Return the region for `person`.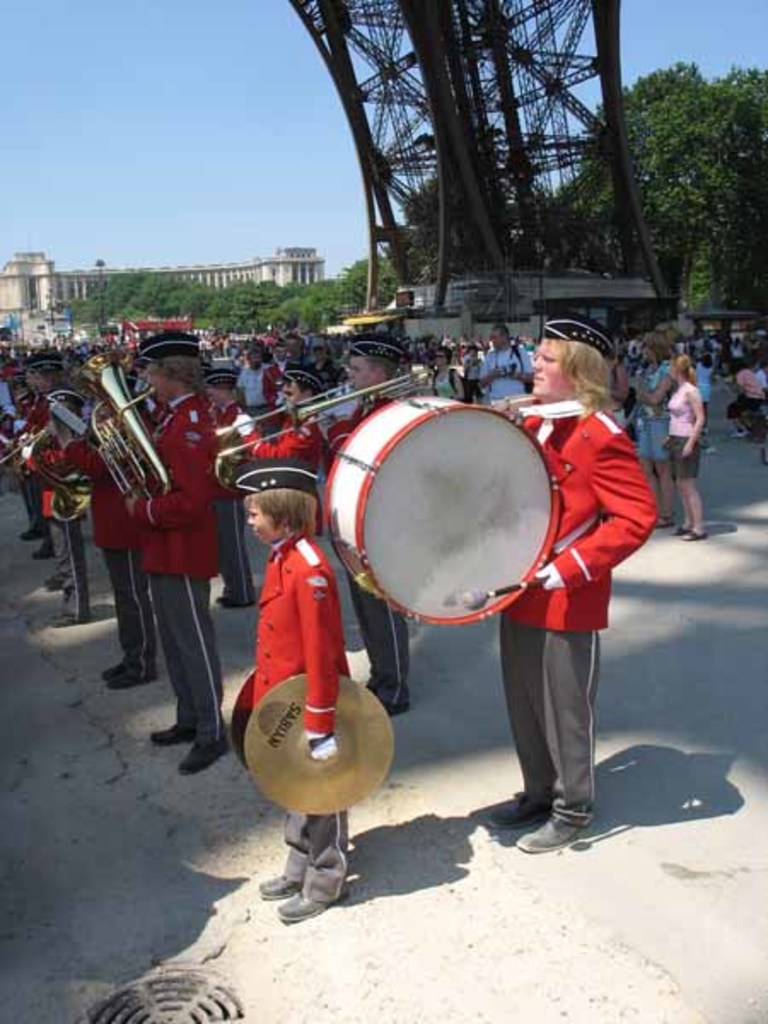
505/295/650/835.
